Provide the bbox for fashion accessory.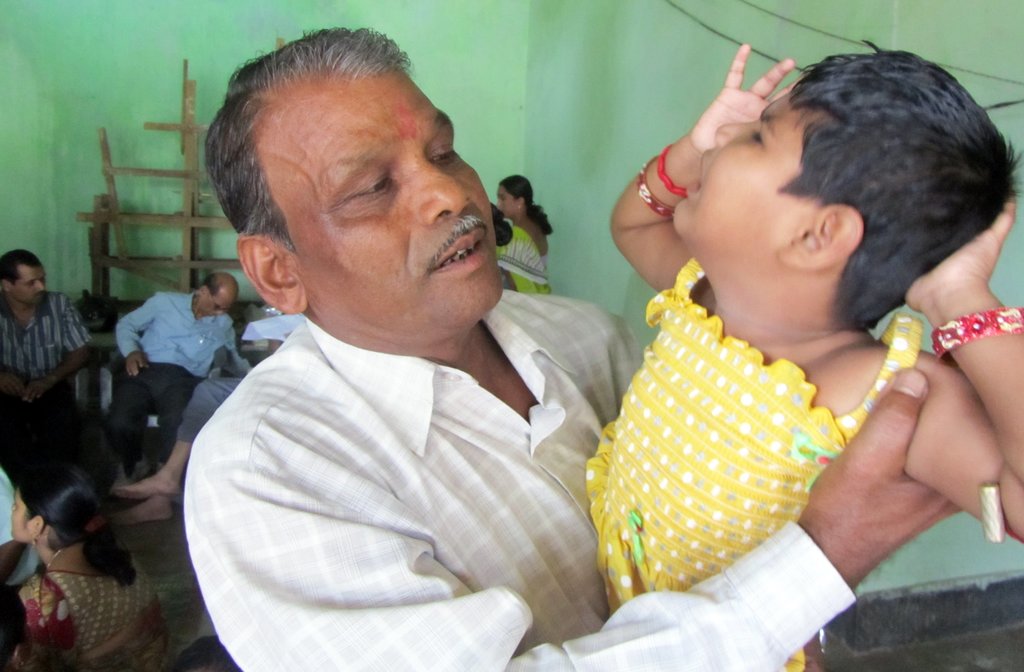
(641, 161, 674, 221).
